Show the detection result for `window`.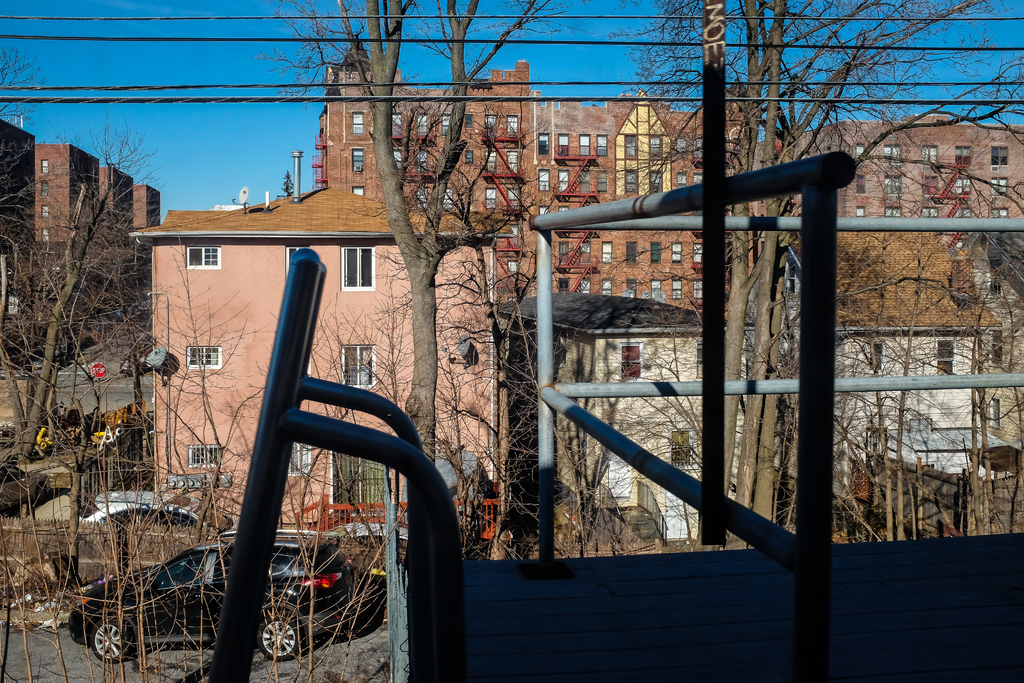
[x1=413, y1=111, x2=429, y2=136].
